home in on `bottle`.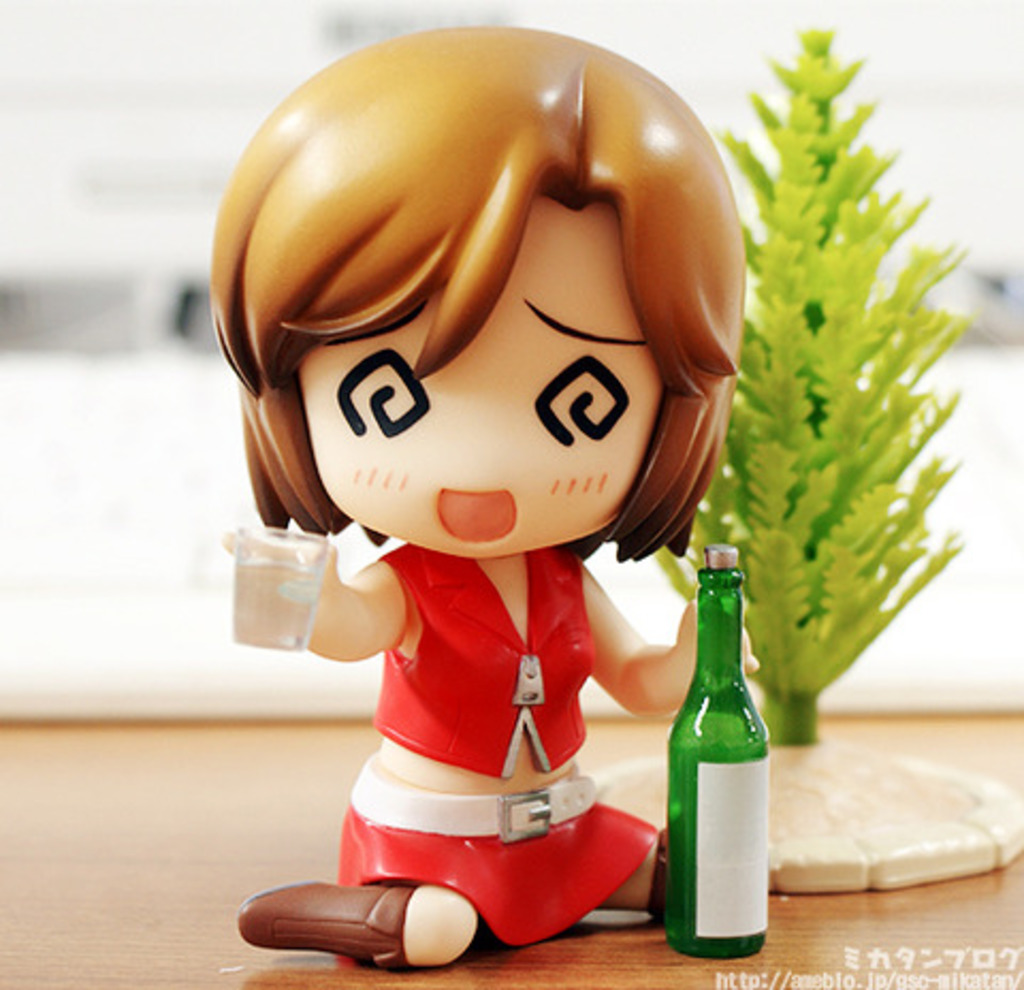
Homed in at l=642, t=563, r=768, b=958.
